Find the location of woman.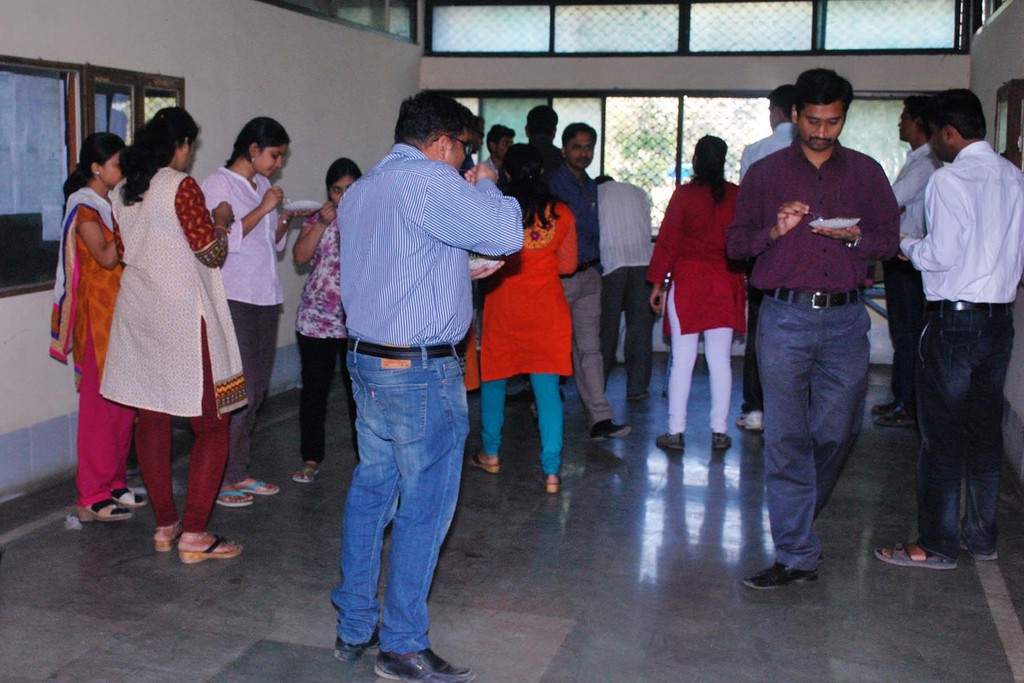
Location: 459 142 582 492.
